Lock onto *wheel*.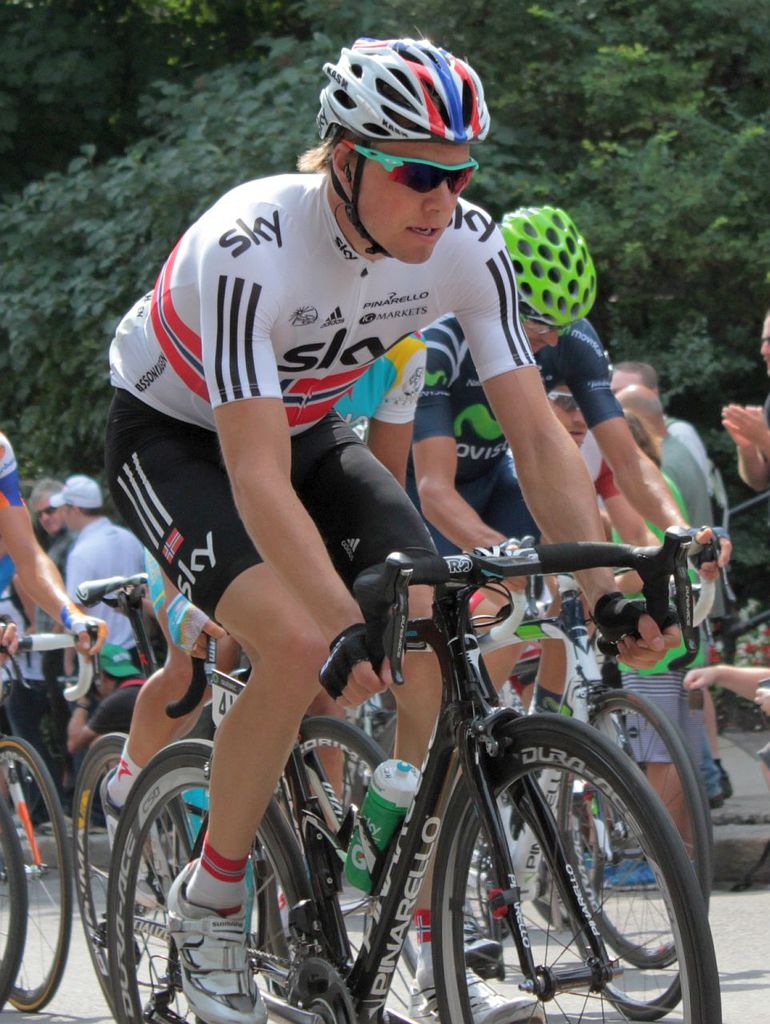
Locked: bbox=(0, 798, 28, 1014).
